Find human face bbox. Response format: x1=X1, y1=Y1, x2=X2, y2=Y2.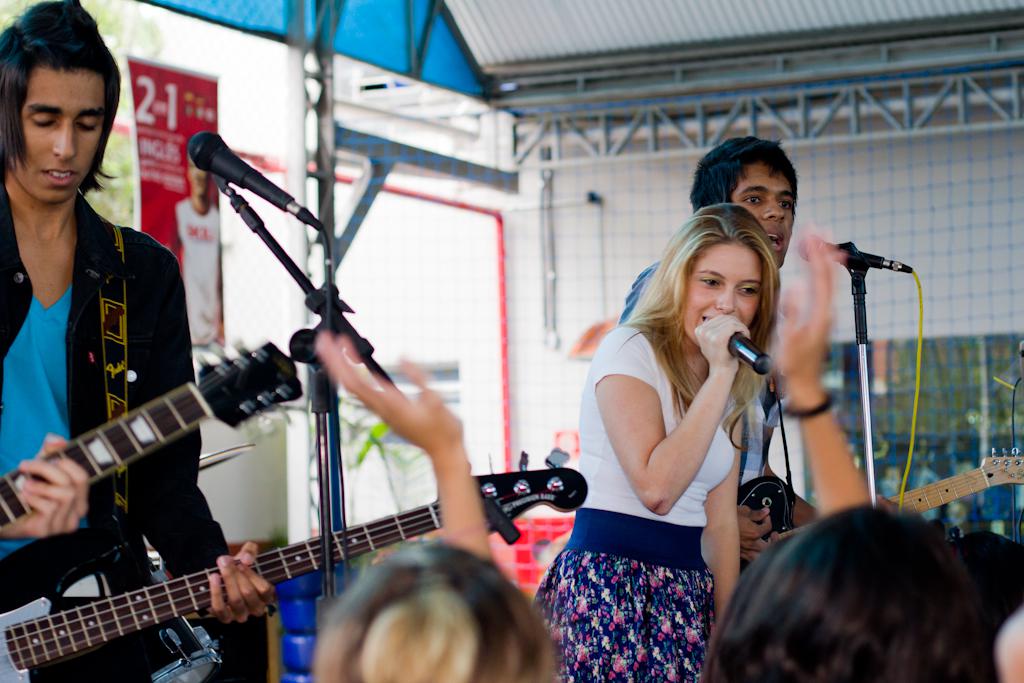
x1=9, y1=65, x2=107, y2=203.
